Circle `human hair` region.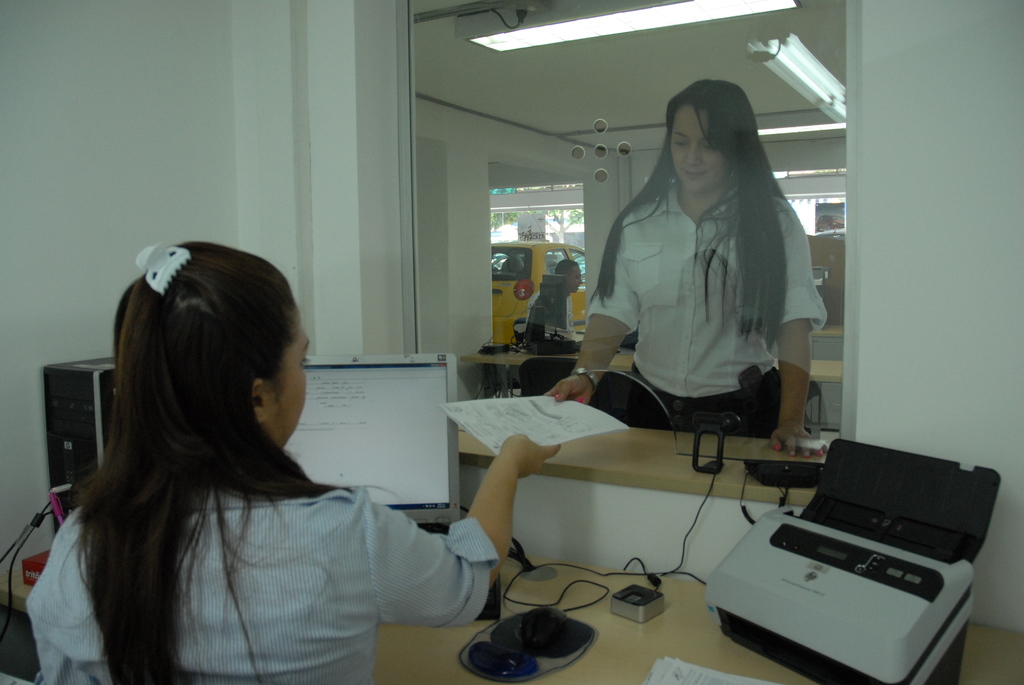
Region: 589,79,799,358.
